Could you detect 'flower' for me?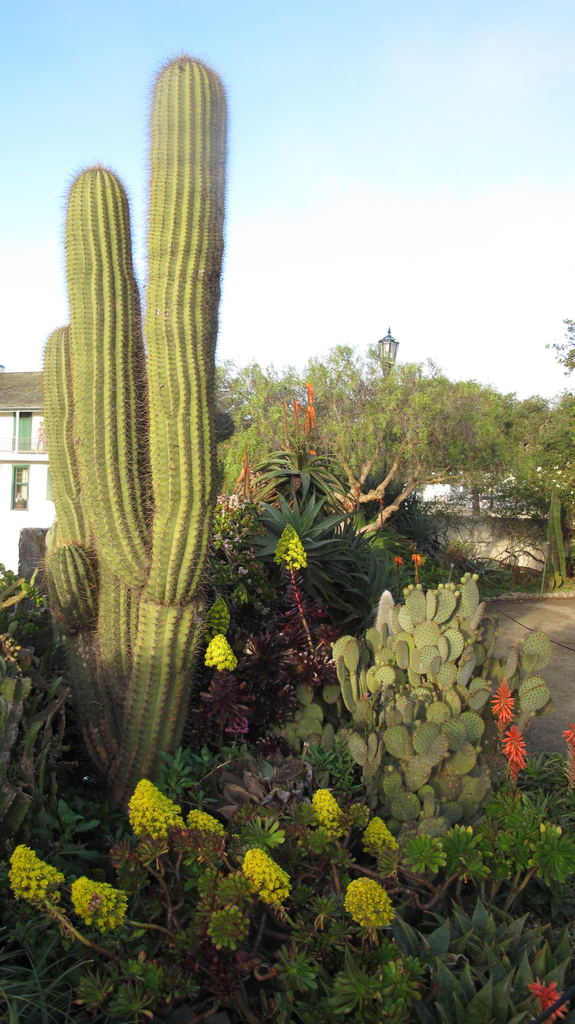
Detection result: detection(494, 680, 515, 725).
